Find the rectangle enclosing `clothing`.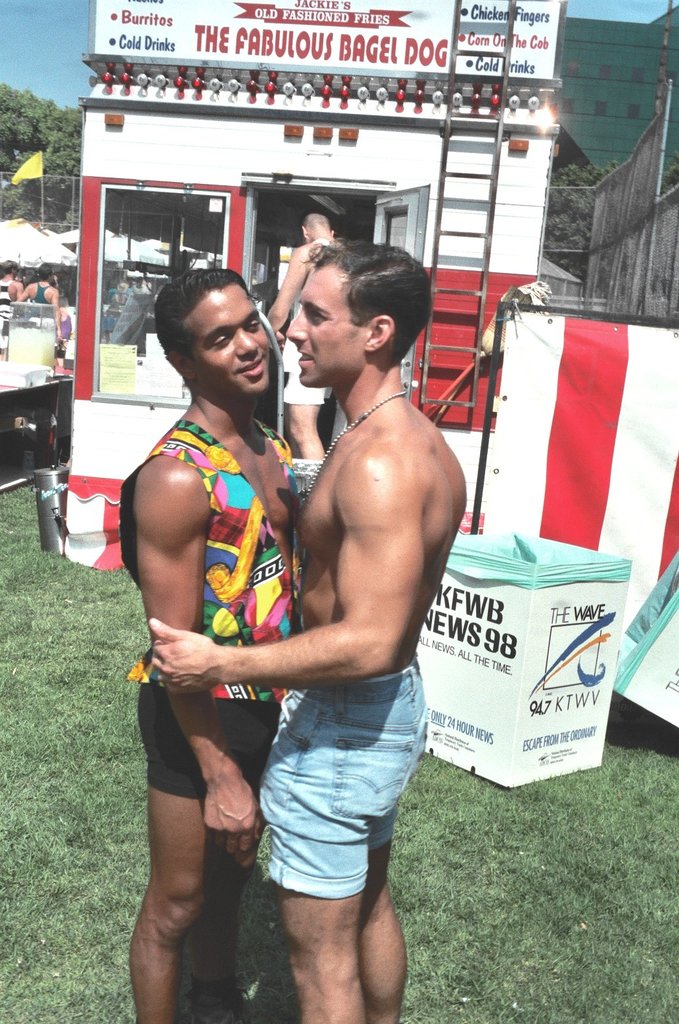
bbox(282, 232, 334, 414).
